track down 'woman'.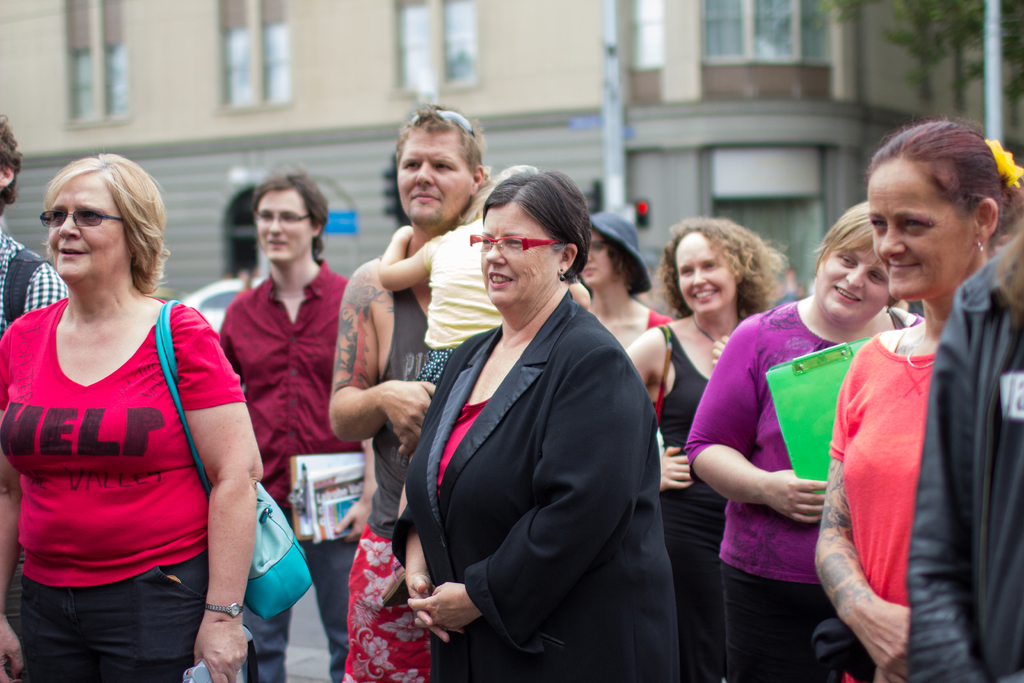
Tracked to {"left": 389, "top": 165, "right": 684, "bottom": 682}.
